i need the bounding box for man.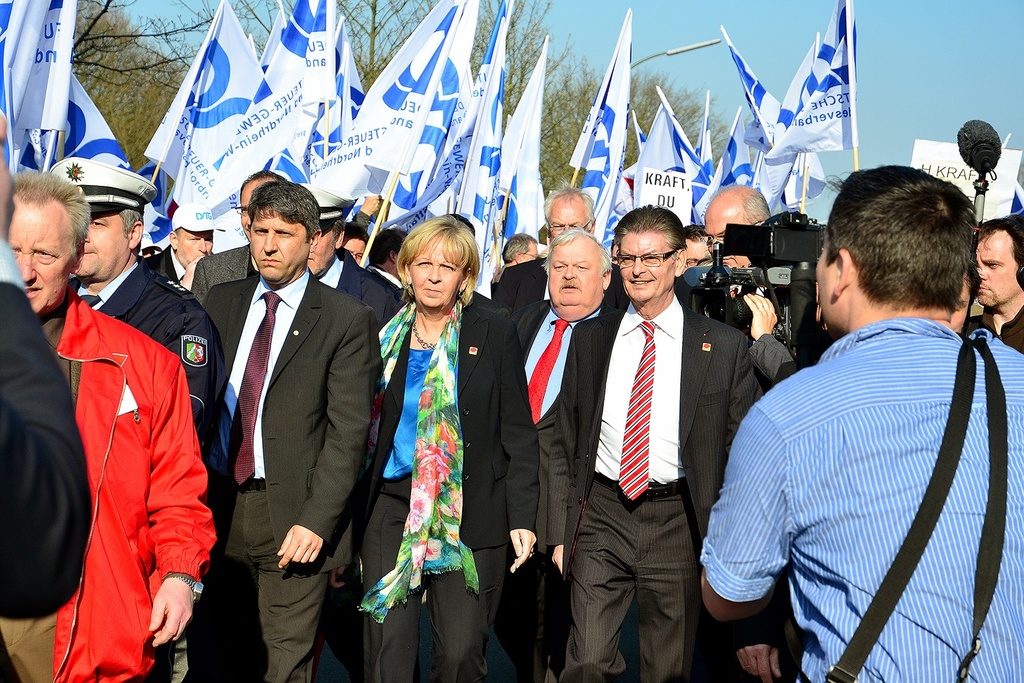
Here it is: x1=300 y1=179 x2=408 y2=333.
